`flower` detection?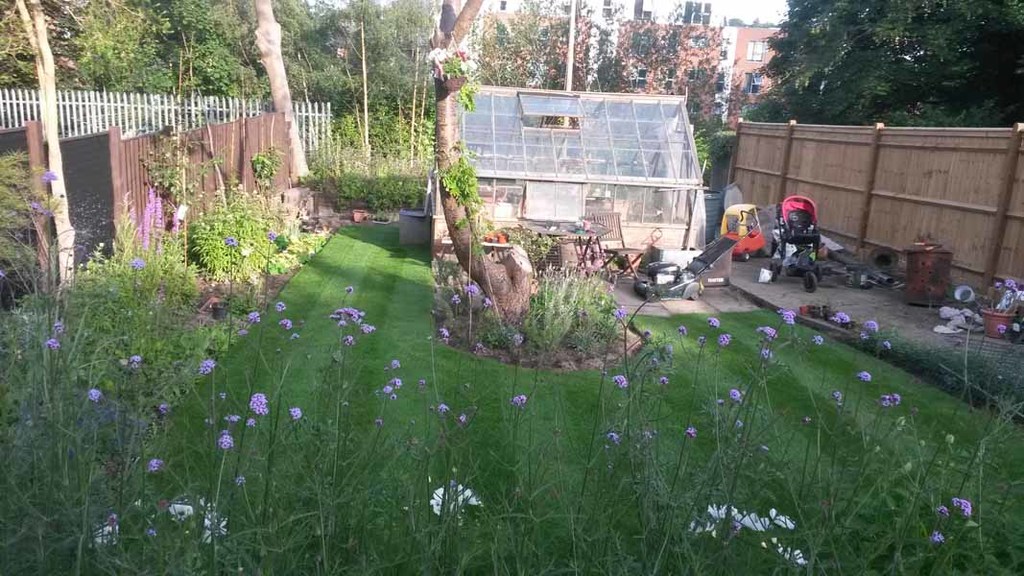
217:429:237:450
